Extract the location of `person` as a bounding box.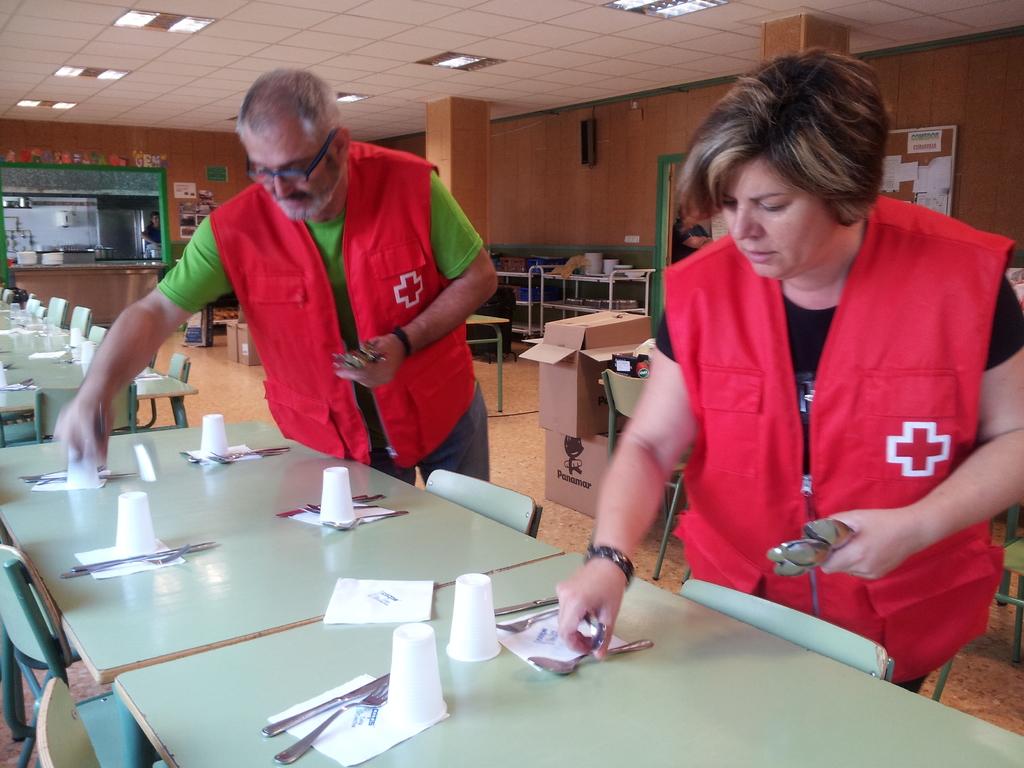
671/202/724/281.
